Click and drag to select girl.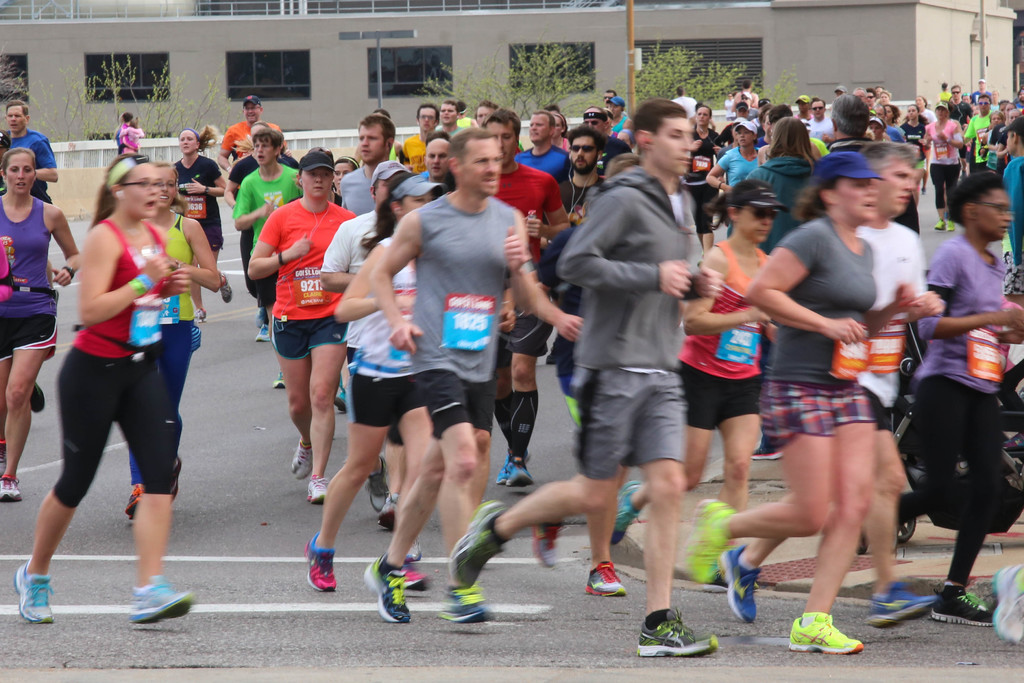
Selection: (x1=131, y1=165, x2=223, y2=518).
